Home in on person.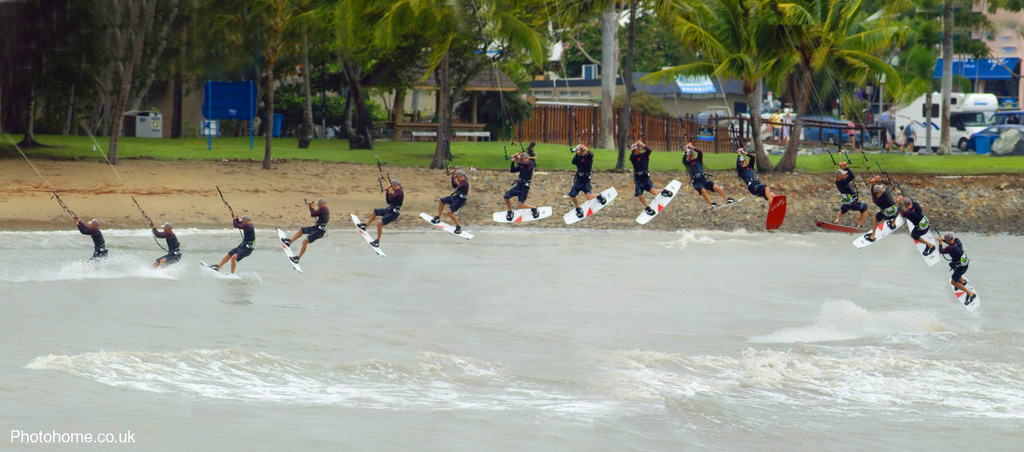
Homed in at l=847, t=119, r=856, b=152.
